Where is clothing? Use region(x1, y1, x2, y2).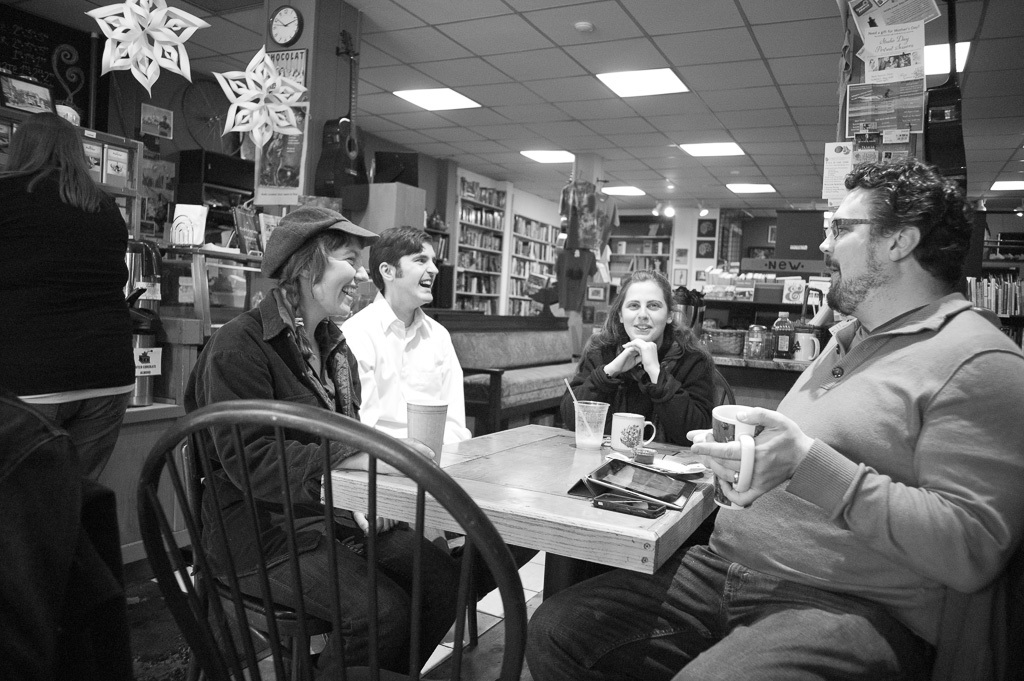
region(562, 317, 722, 448).
